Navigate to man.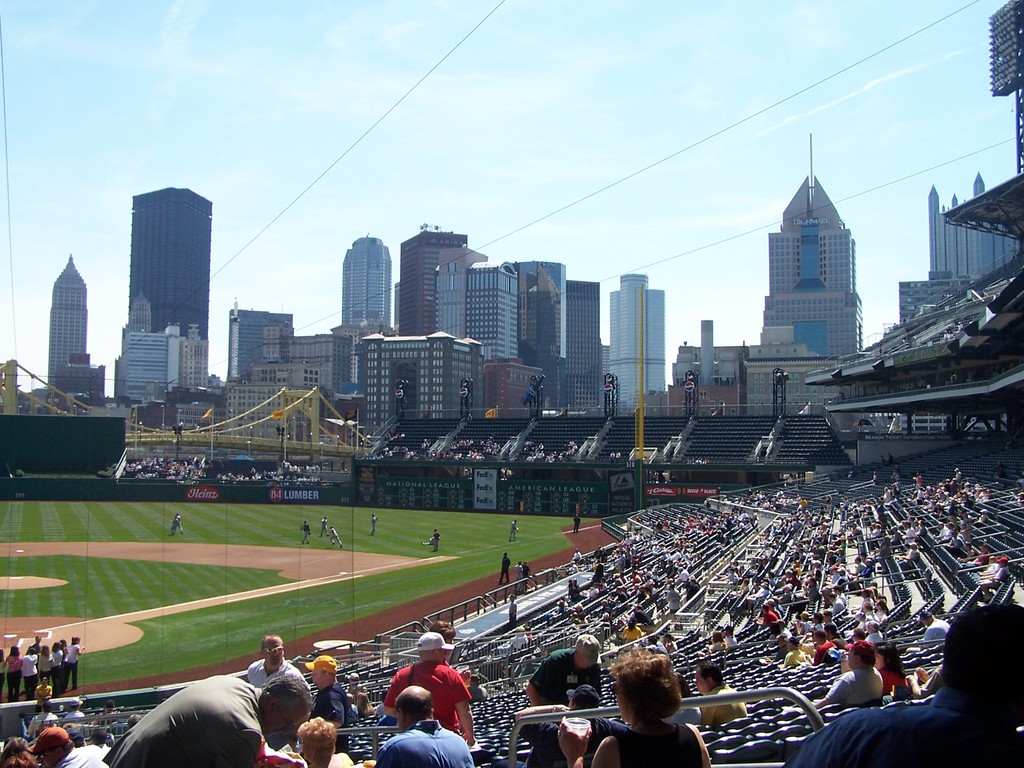
Navigation target: [left=846, top=601, right=877, bottom=639].
